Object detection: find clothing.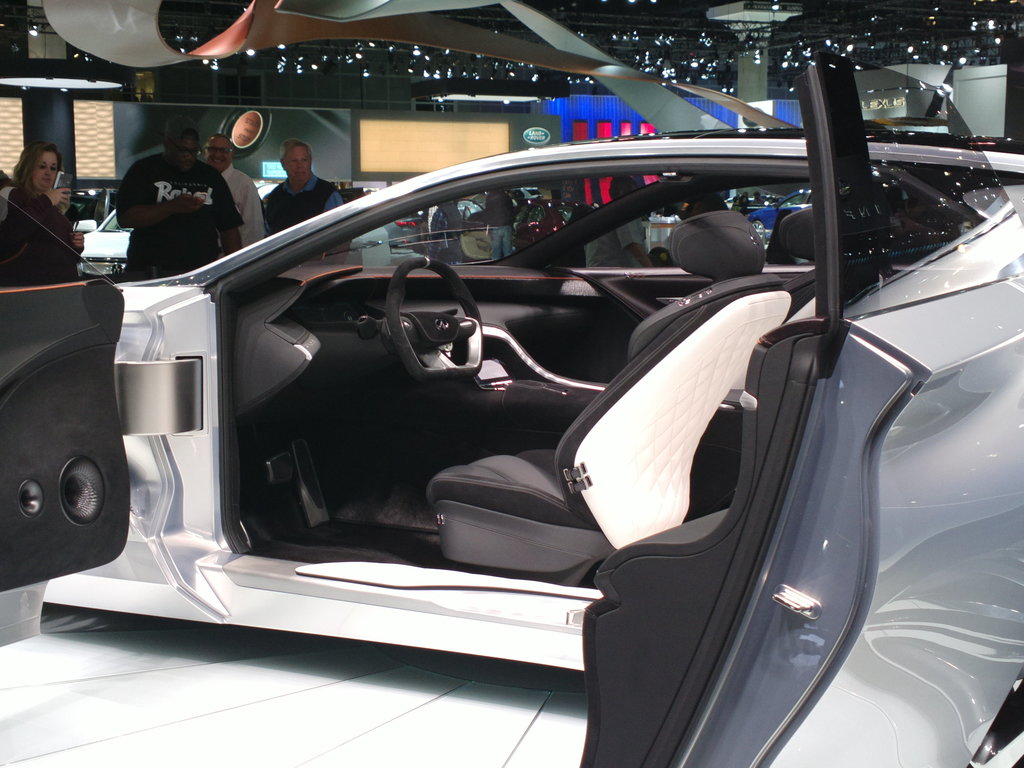
260,173,355,255.
